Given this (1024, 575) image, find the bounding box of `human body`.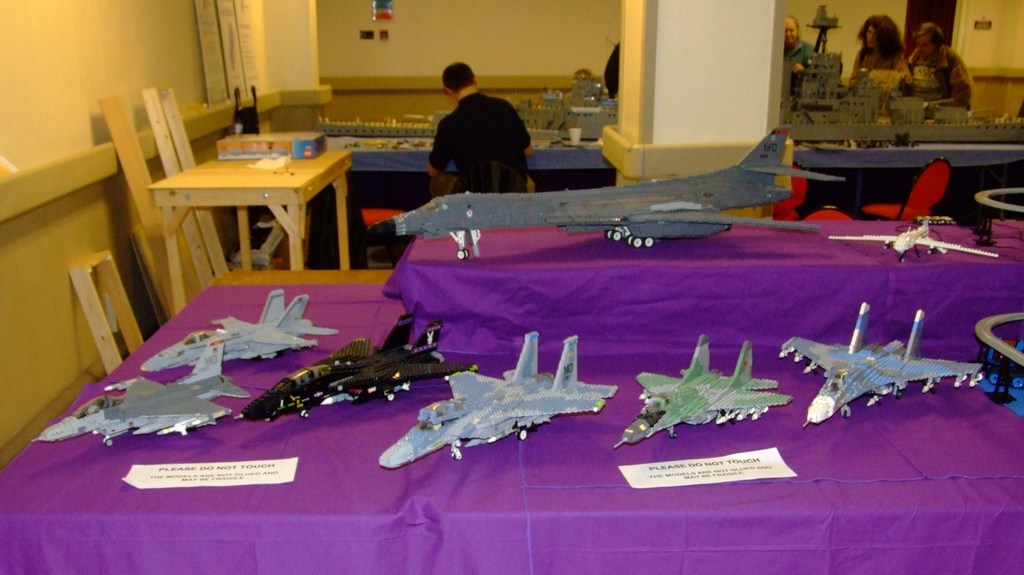
[x1=852, y1=49, x2=909, y2=93].
